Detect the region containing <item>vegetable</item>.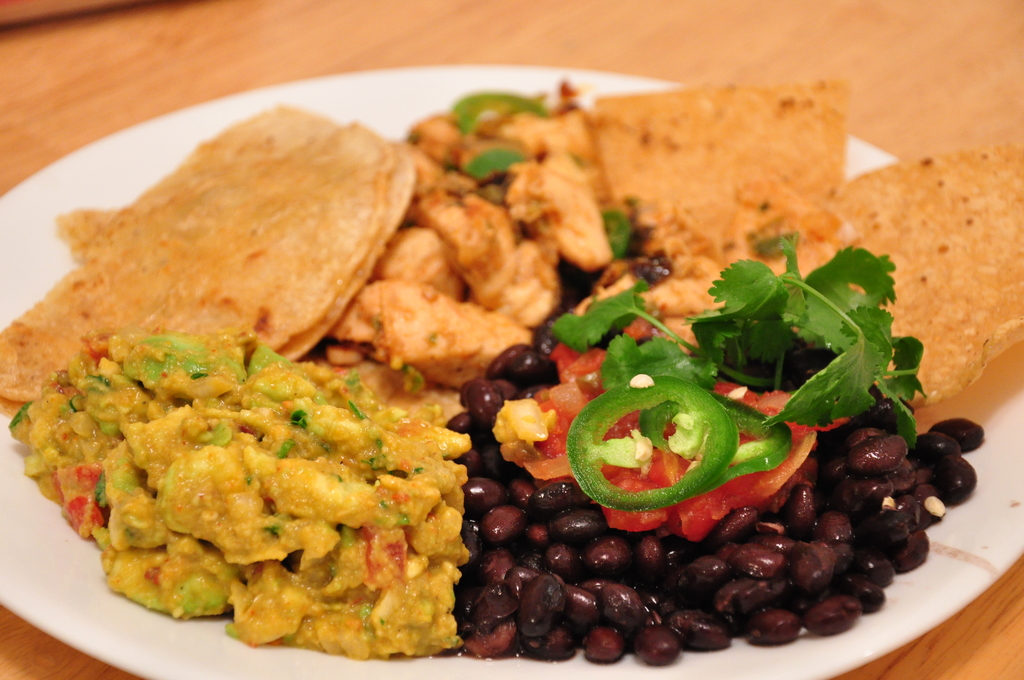
bbox=[594, 391, 846, 545].
